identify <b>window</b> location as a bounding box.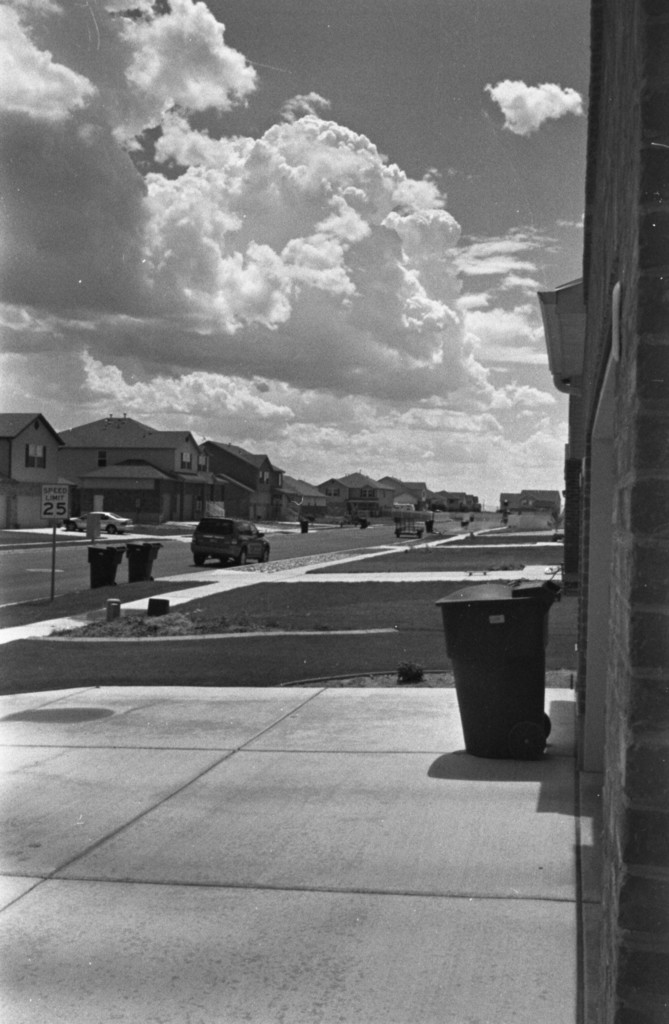
pyautogui.locateOnScreen(359, 486, 375, 500).
